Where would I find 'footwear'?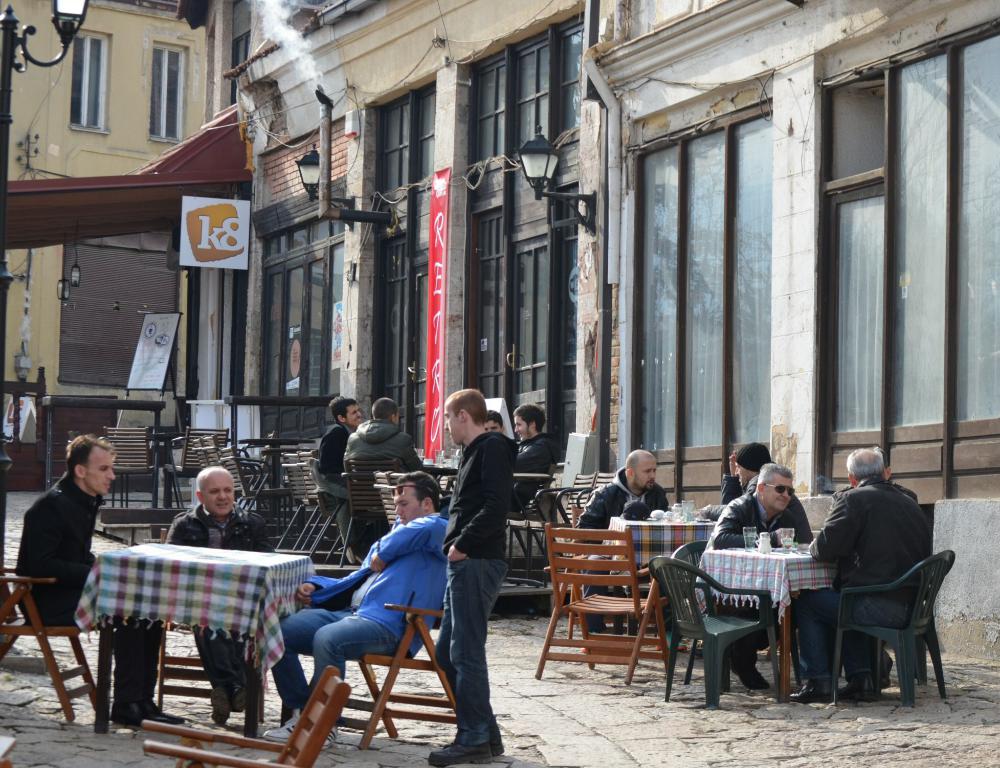
At (x1=730, y1=662, x2=774, y2=692).
